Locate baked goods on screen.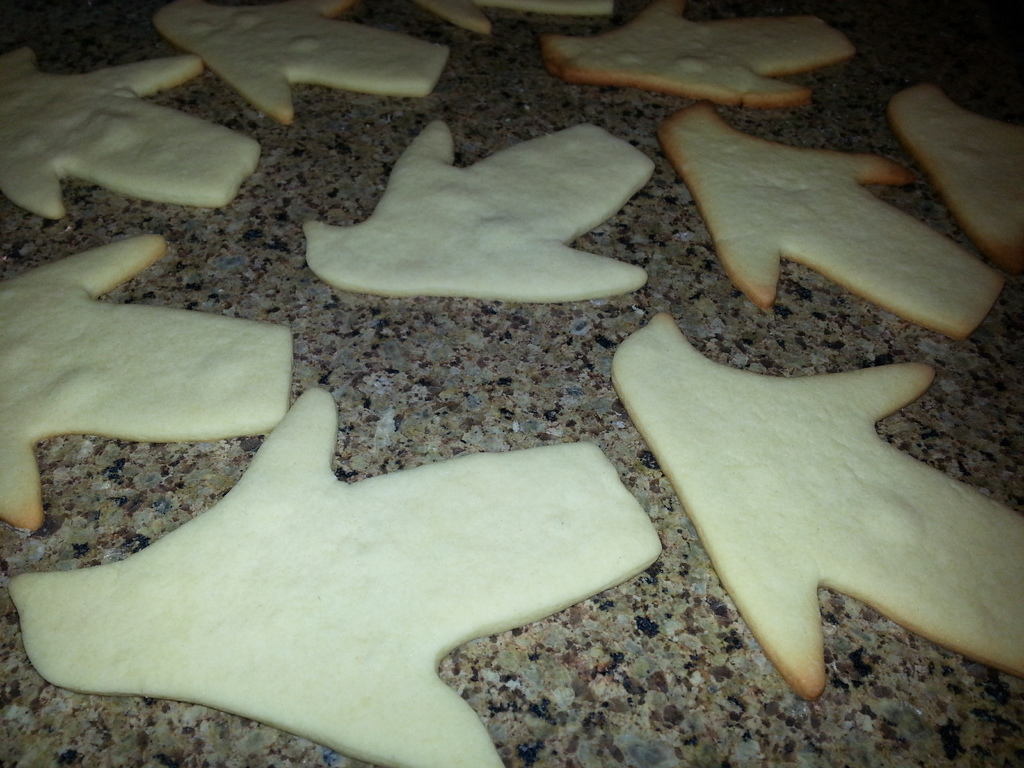
On screen at bbox(415, 0, 612, 36).
